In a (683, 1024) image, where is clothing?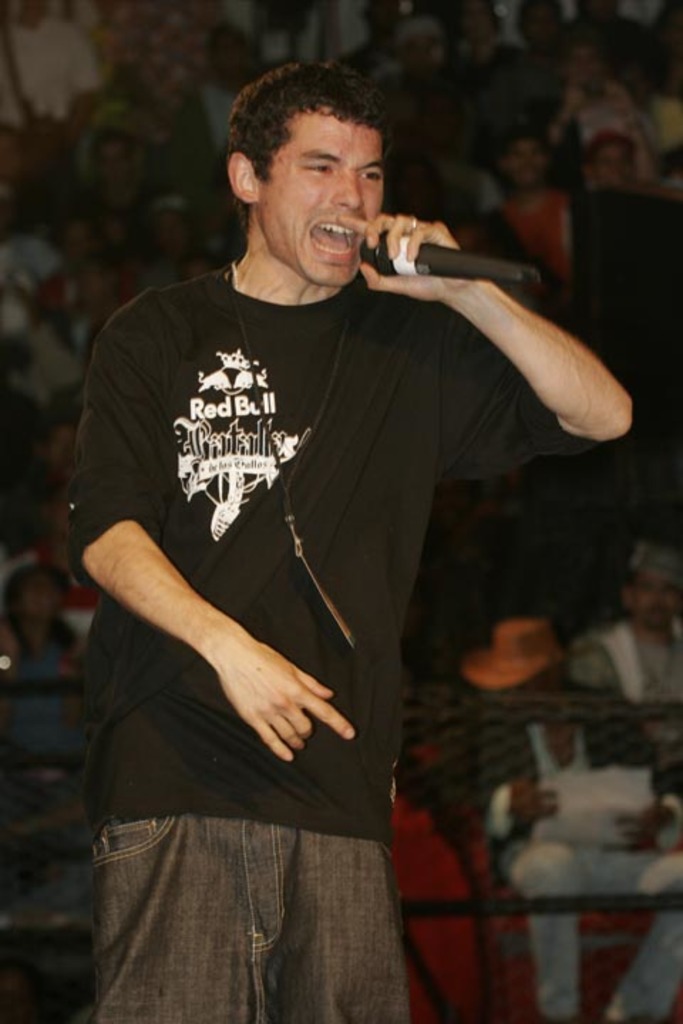
bbox=(596, 0, 679, 58).
